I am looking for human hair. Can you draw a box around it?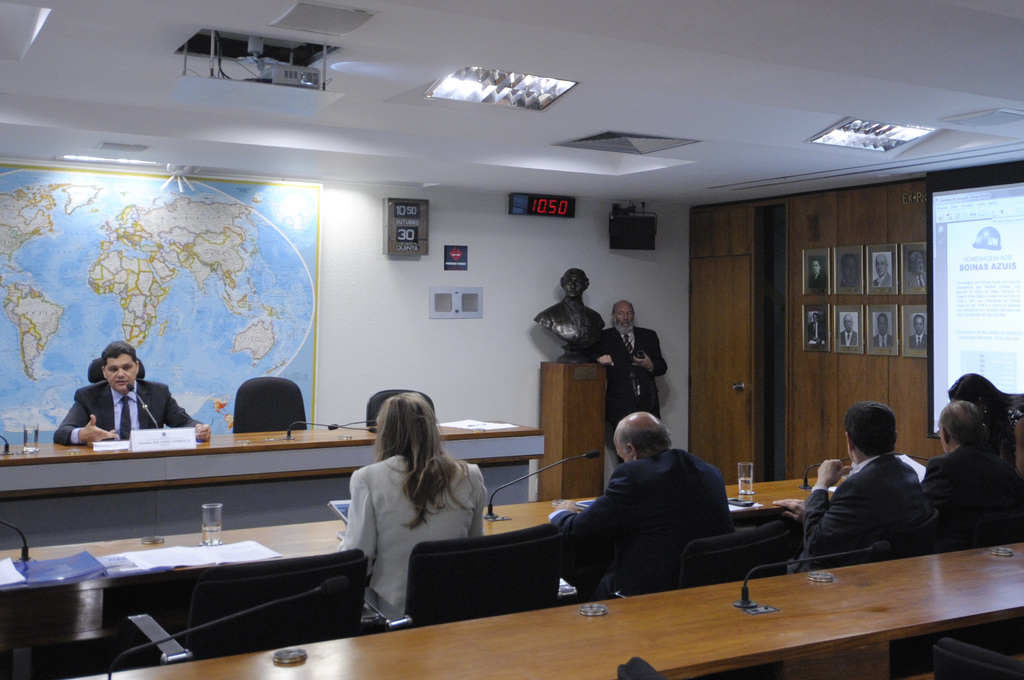
Sure, the bounding box is {"left": 911, "top": 313, "right": 925, "bottom": 321}.
